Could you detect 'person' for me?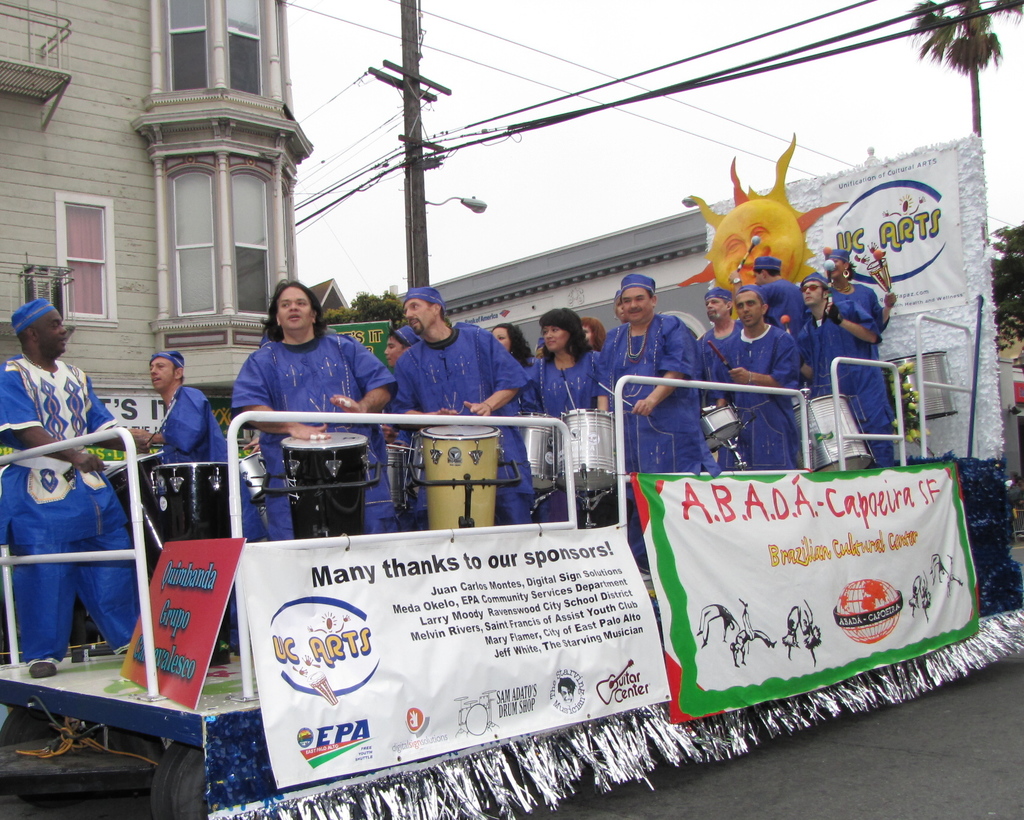
Detection result: 719:289:800:467.
